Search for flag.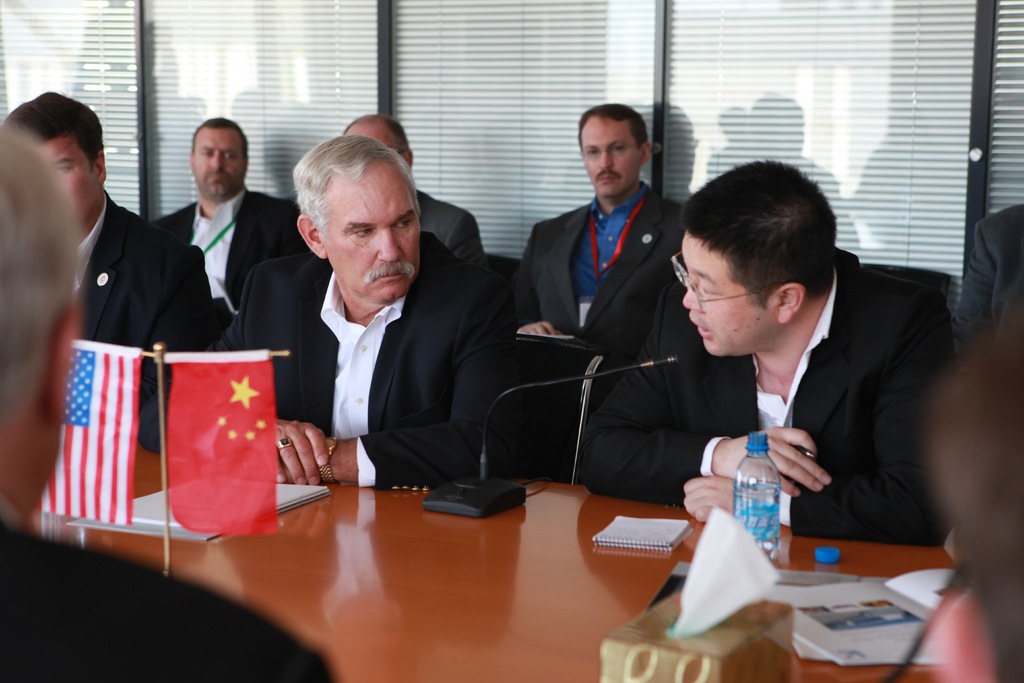
Found at 168, 358, 284, 537.
